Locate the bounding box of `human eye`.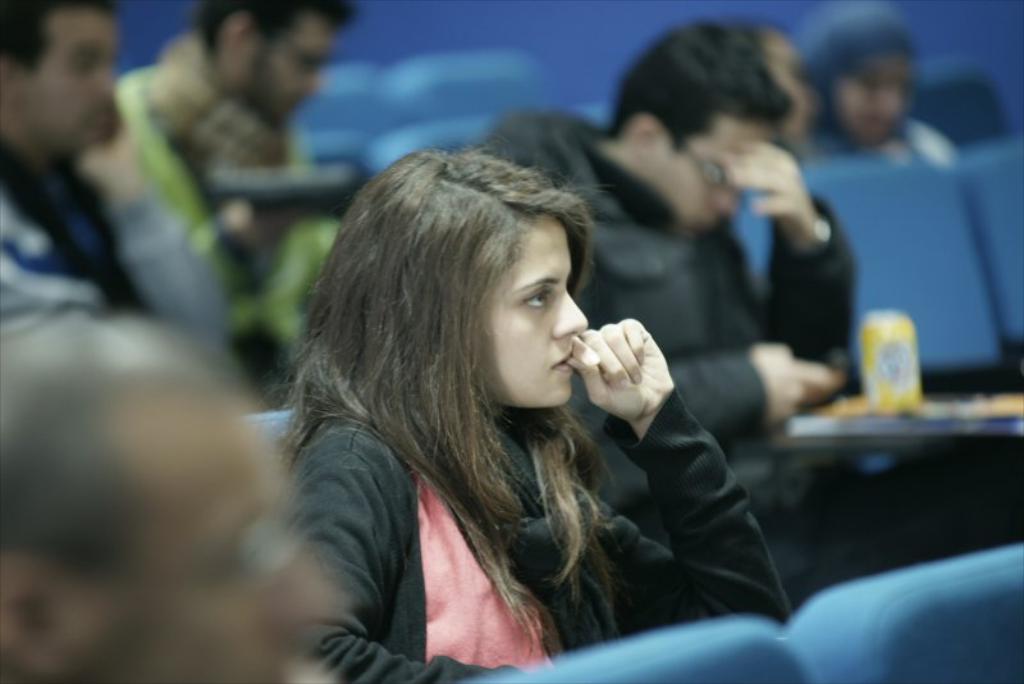
Bounding box: (x1=517, y1=284, x2=554, y2=311).
